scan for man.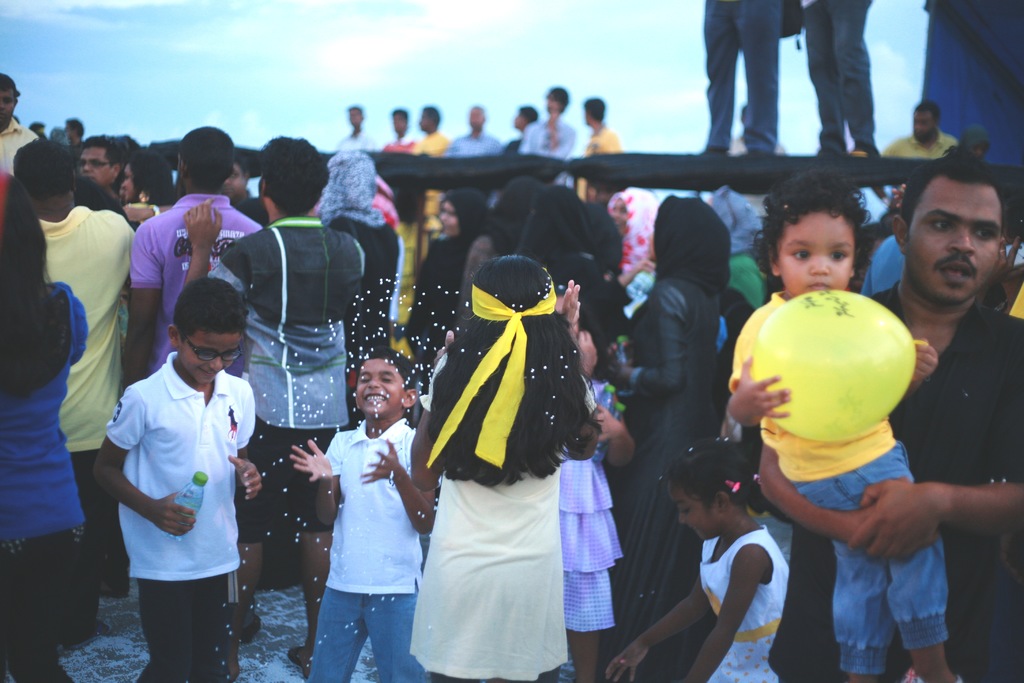
Scan result: 411, 103, 460, 222.
